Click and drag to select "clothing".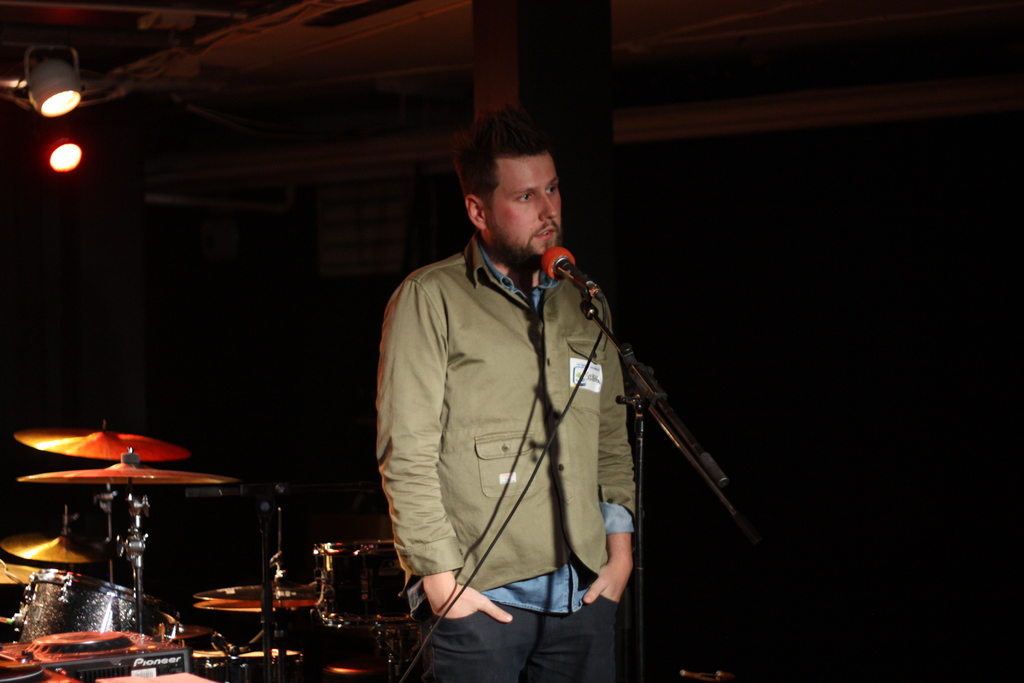
Selection: <box>376,253,633,682</box>.
